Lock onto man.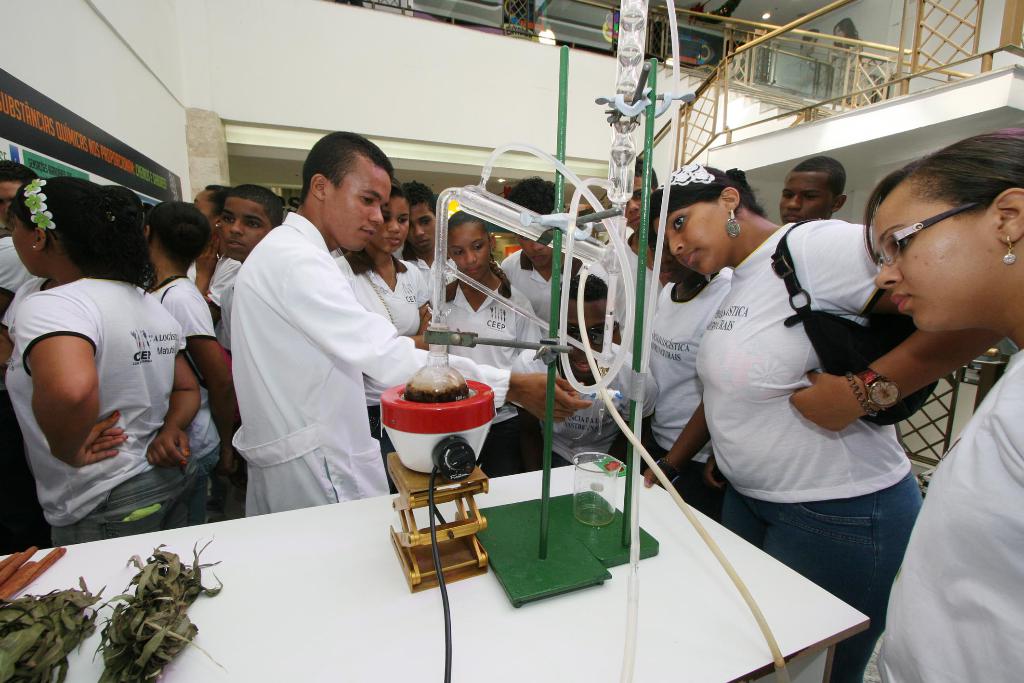
Locked: bbox(228, 128, 591, 516).
